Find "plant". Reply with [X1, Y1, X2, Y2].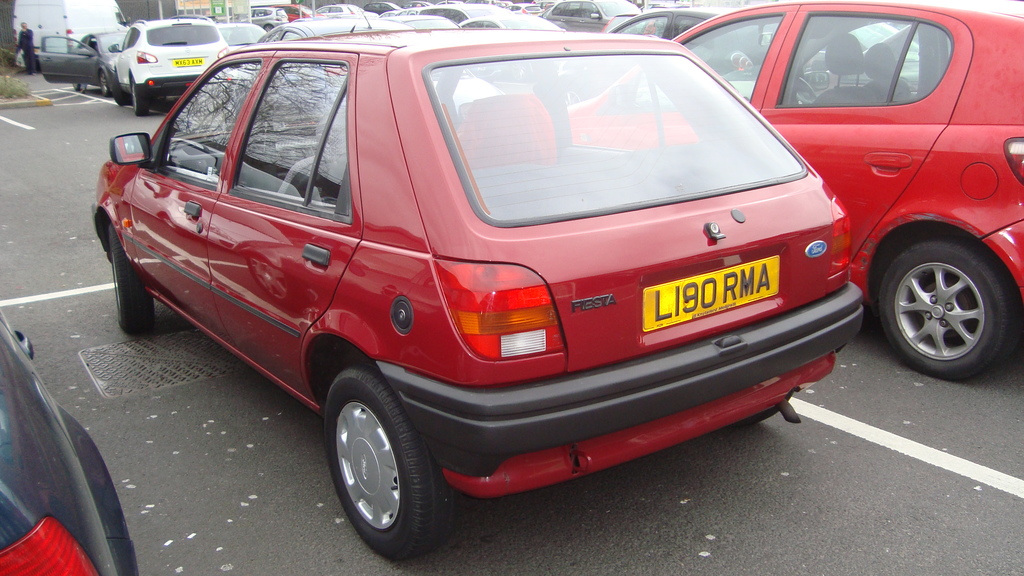
[0, 66, 38, 109].
